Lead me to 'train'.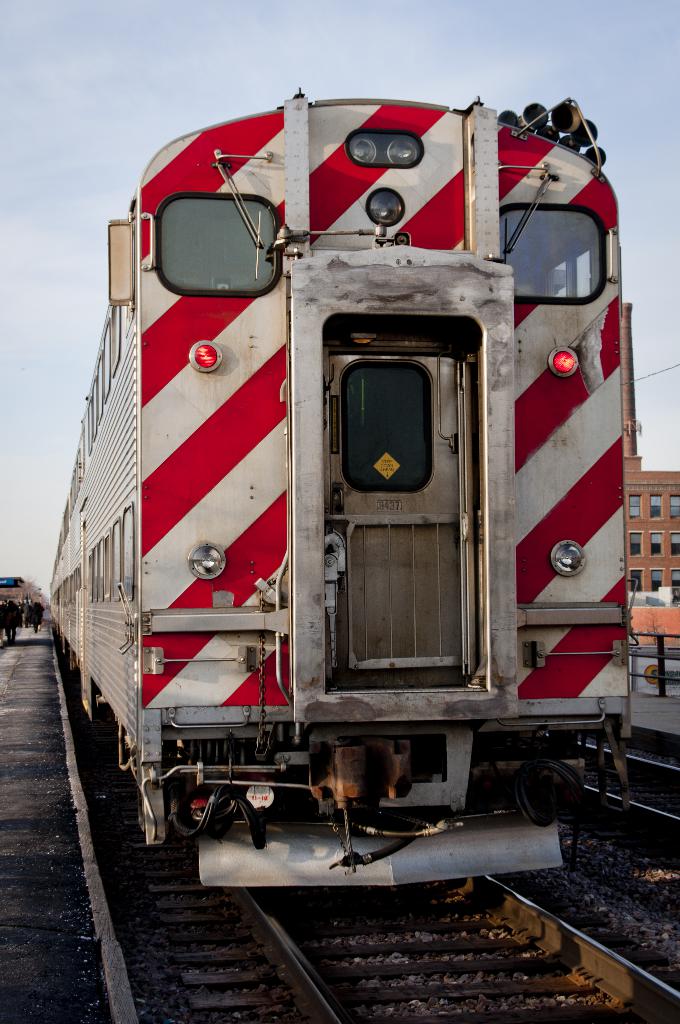
Lead to [49, 76, 621, 889].
